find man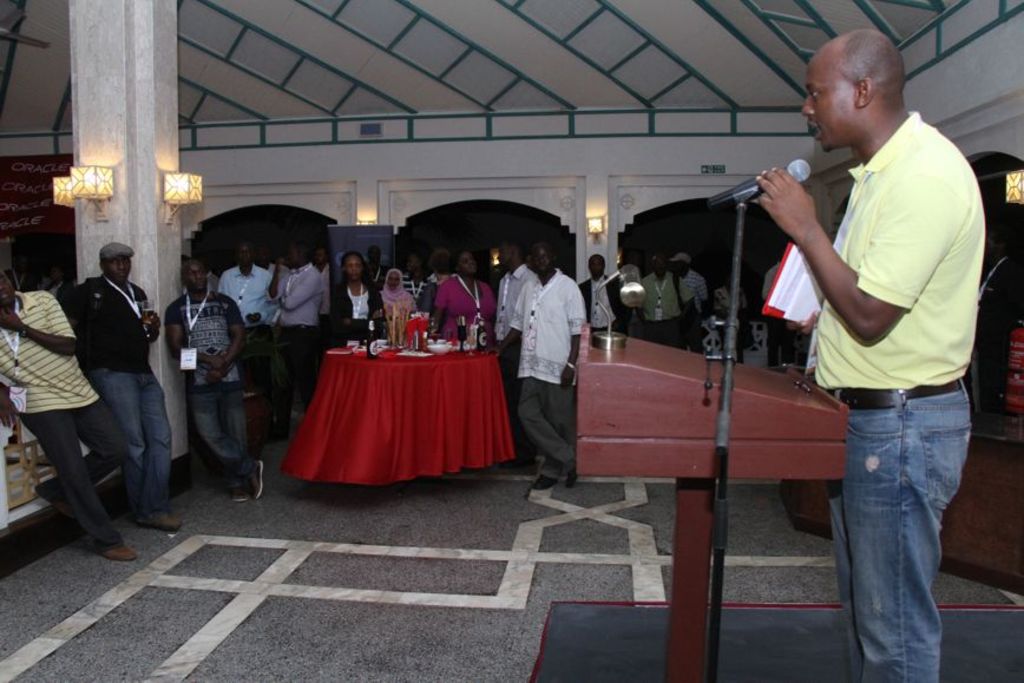
(63, 241, 184, 533)
